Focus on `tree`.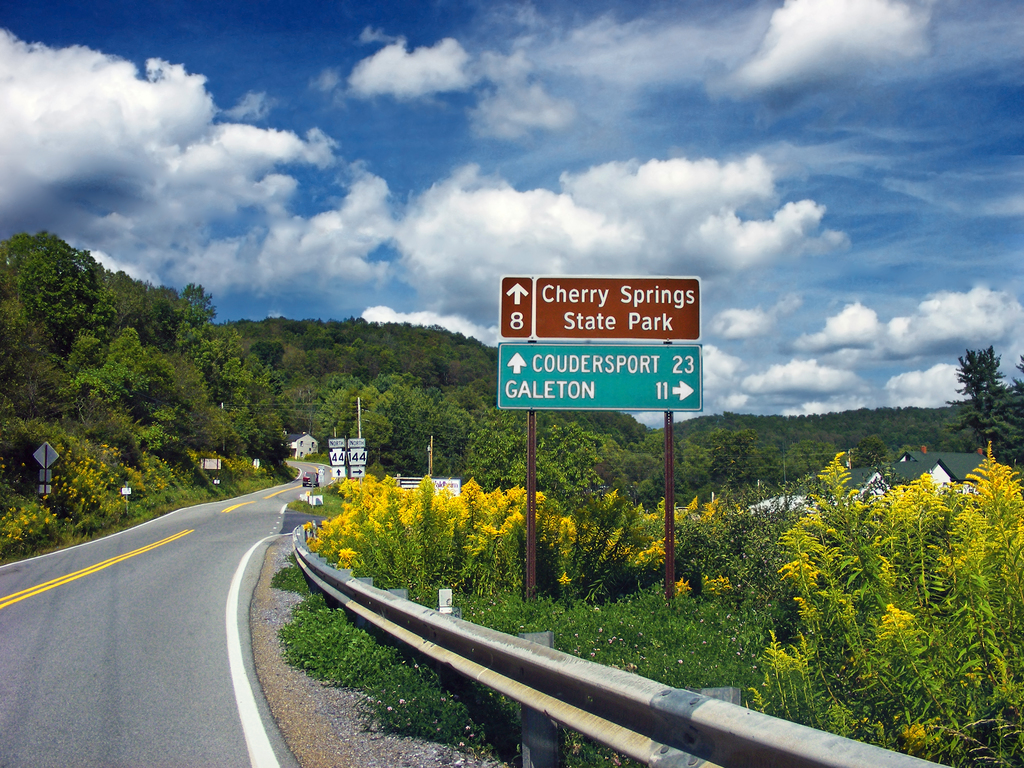
Focused at [465,403,611,601].
